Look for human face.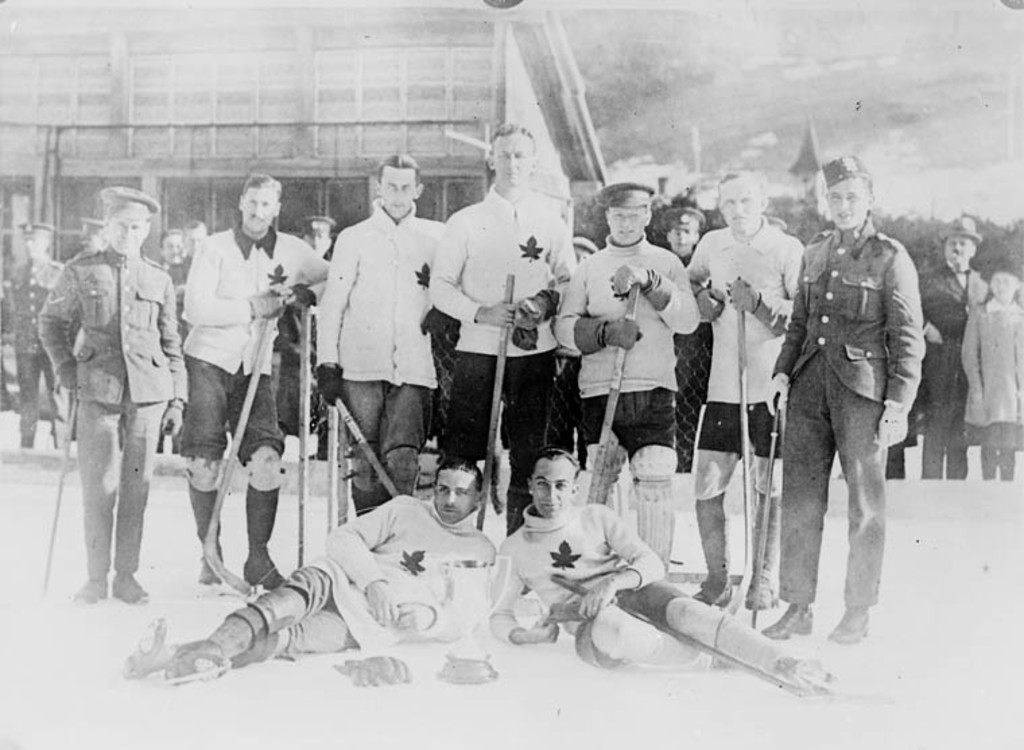
Found: [left=988, top=272, right=1019, bottom=300].
